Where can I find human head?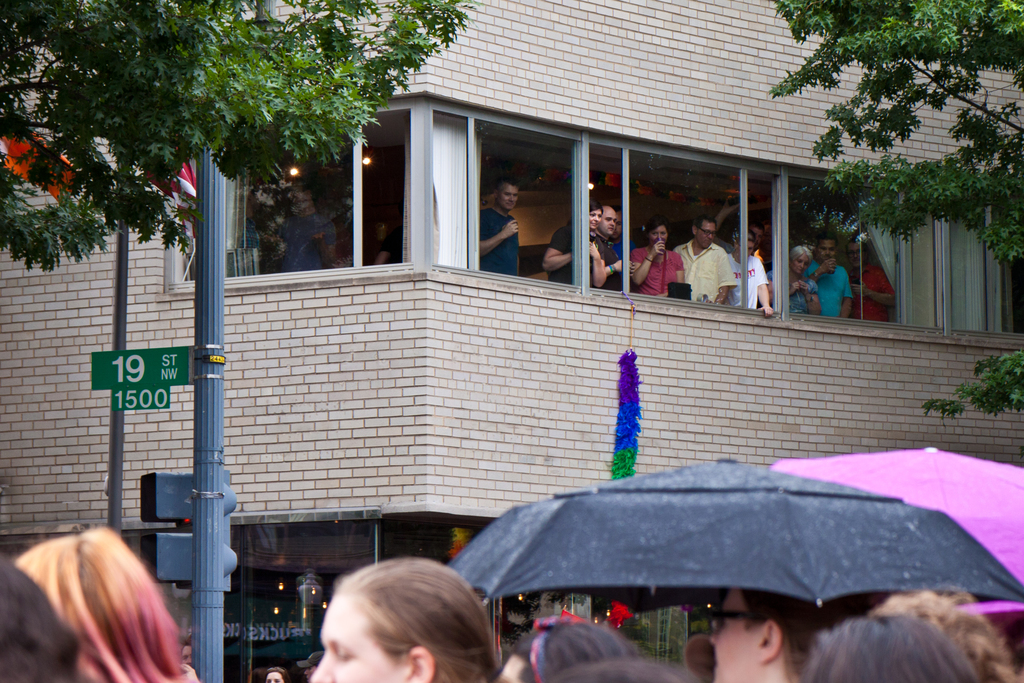
You can find it at <region>868, 590, 1020, 682</region>.
